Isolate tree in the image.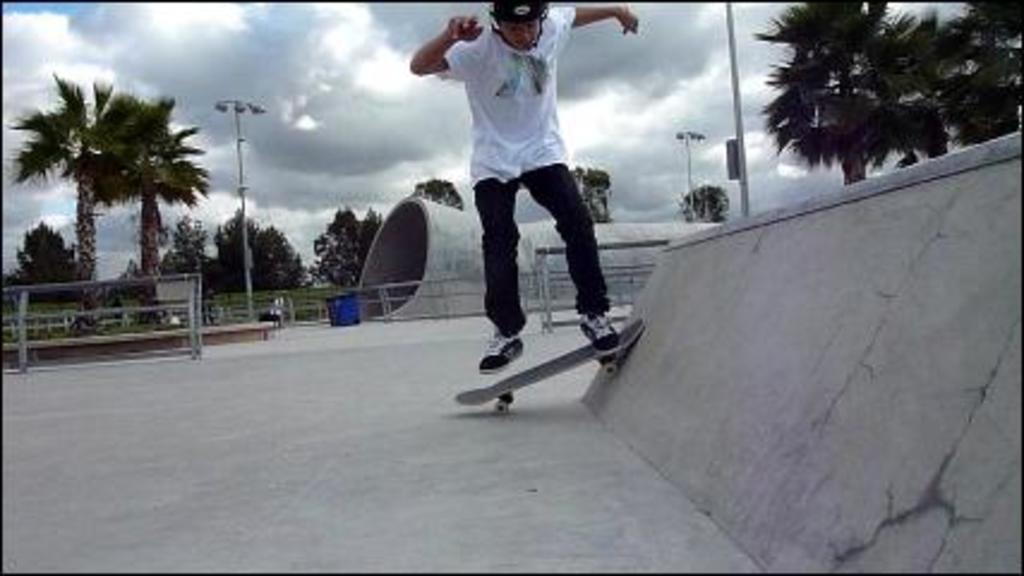
Isolated region: locate(683, 190, 729, 218).
